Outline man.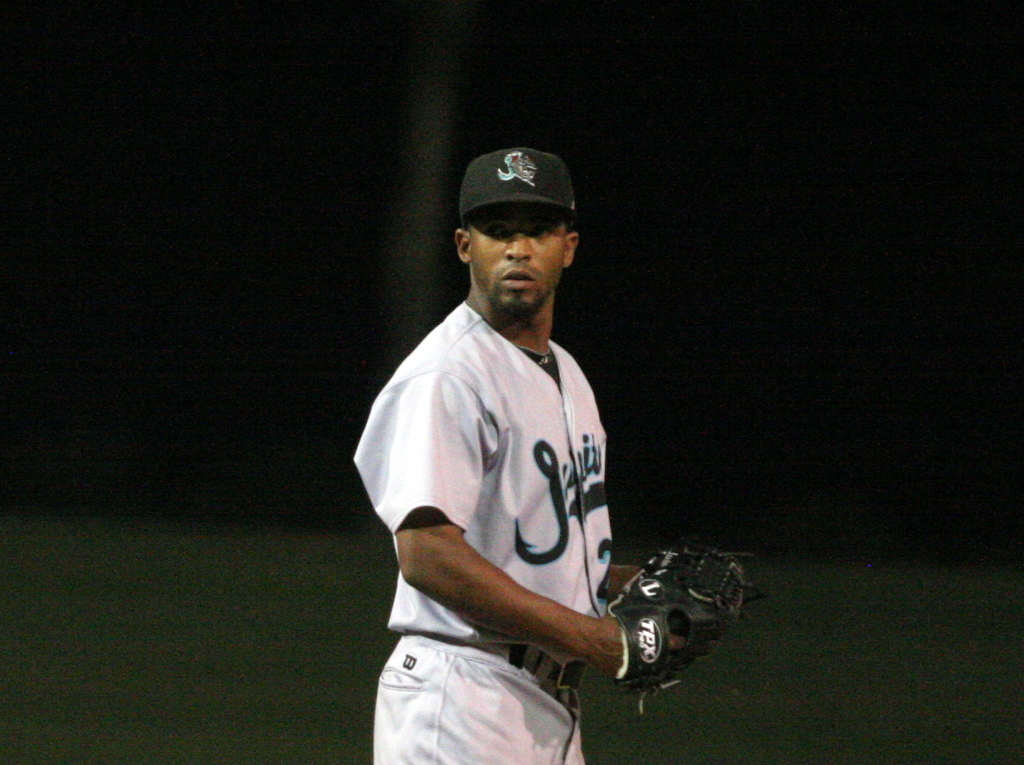
Outline: box(355, 148, 635, 763).
